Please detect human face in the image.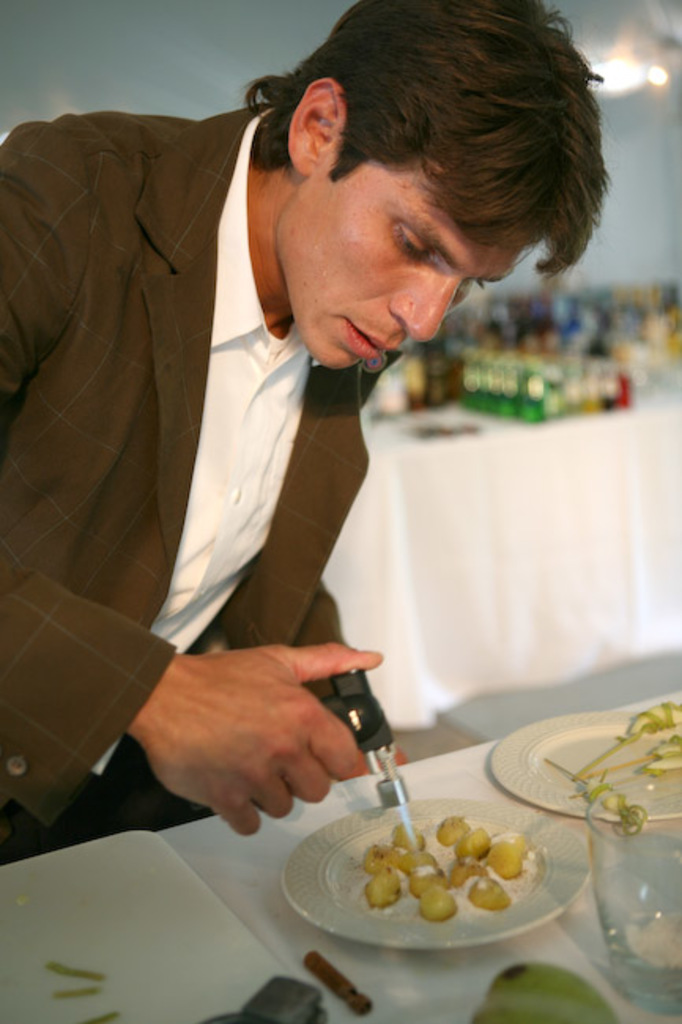
x1=279 y1=154 x2=524 y2=372.
